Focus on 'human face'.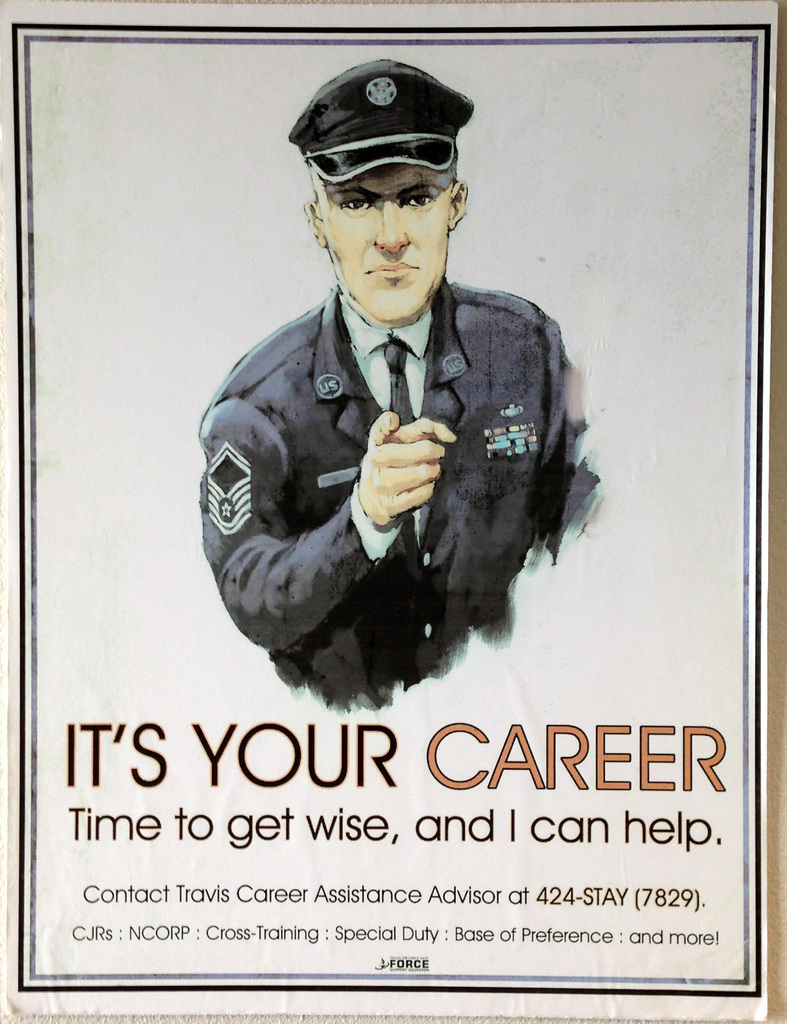
Focused at x1=330, y1=164, x2=455, y2=327.
